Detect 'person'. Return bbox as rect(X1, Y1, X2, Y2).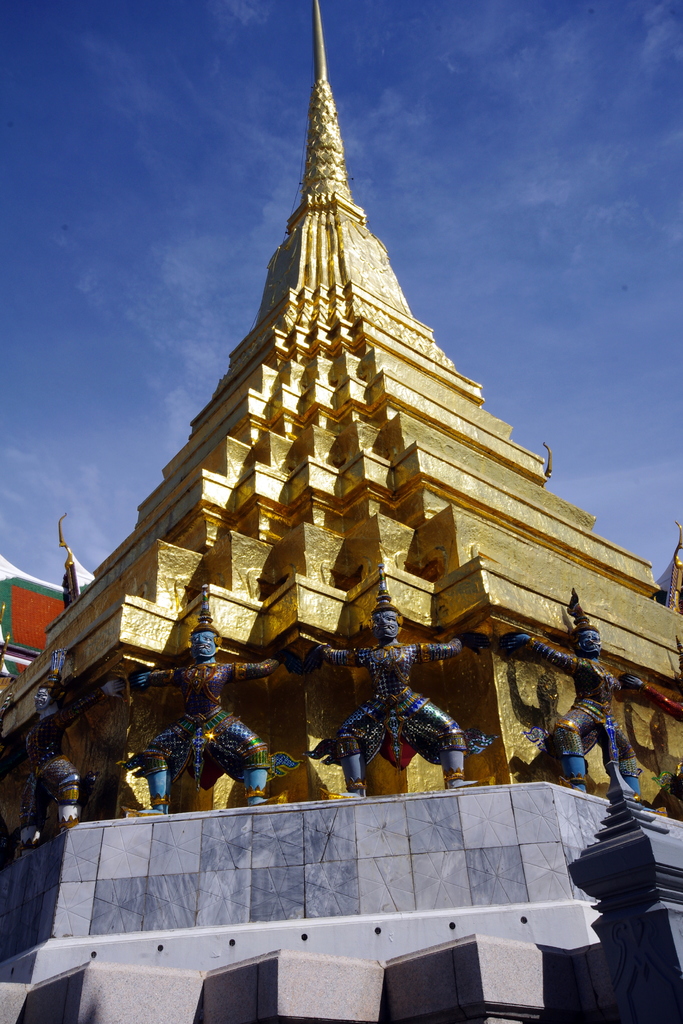
rect(303, 596, 467, 785).
